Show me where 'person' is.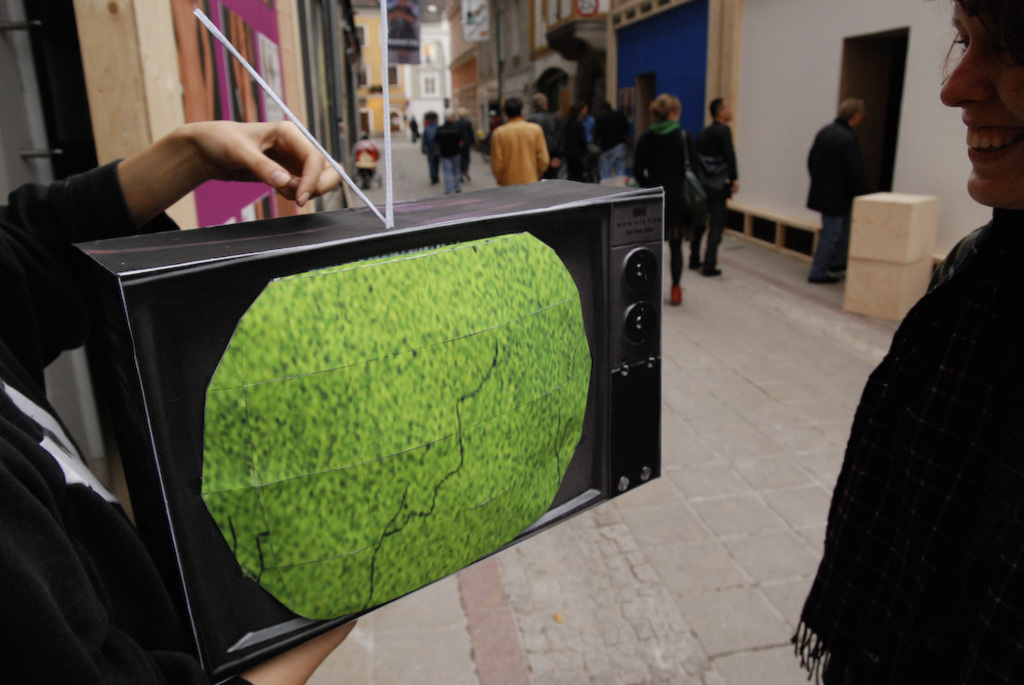
'person' is at x1=589 y1=101 x2=625 y2=184.
